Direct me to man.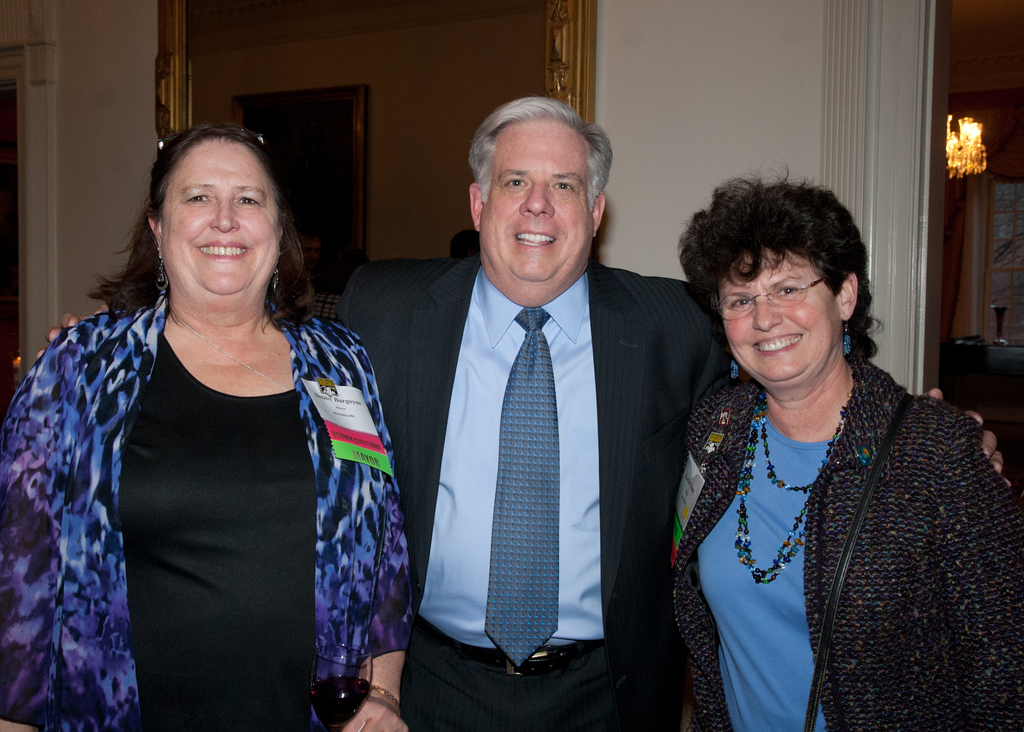
Direction: locate(35, 93, 1012, 731).
